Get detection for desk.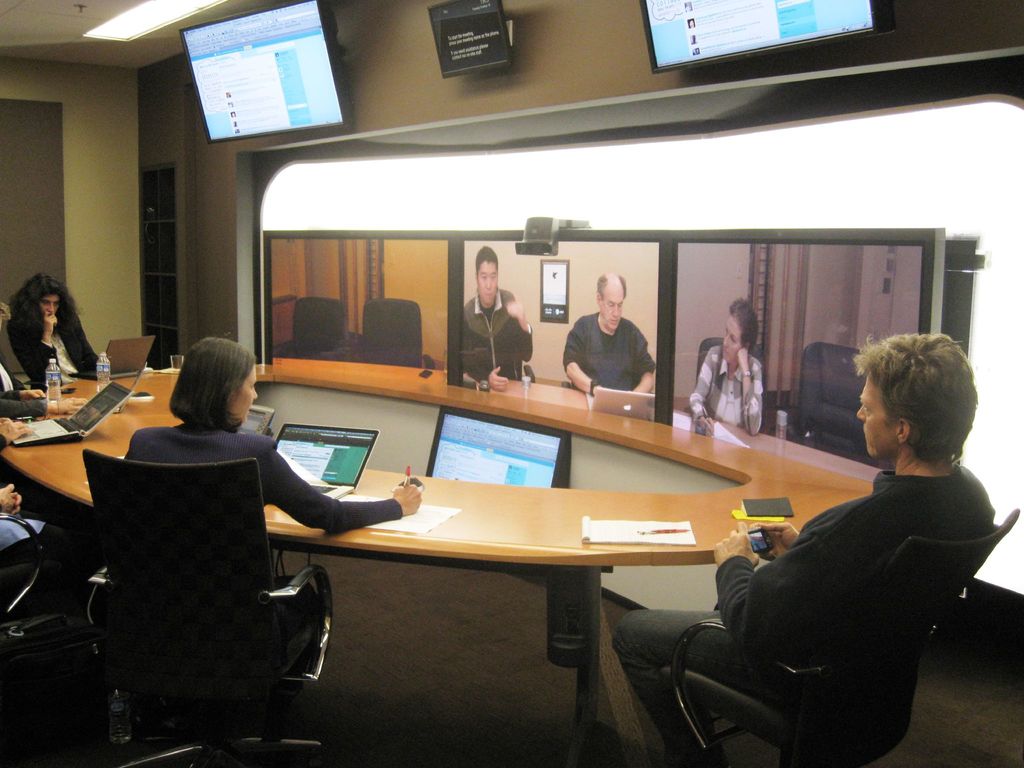
Detection: region(0, 363, 877, 767).
